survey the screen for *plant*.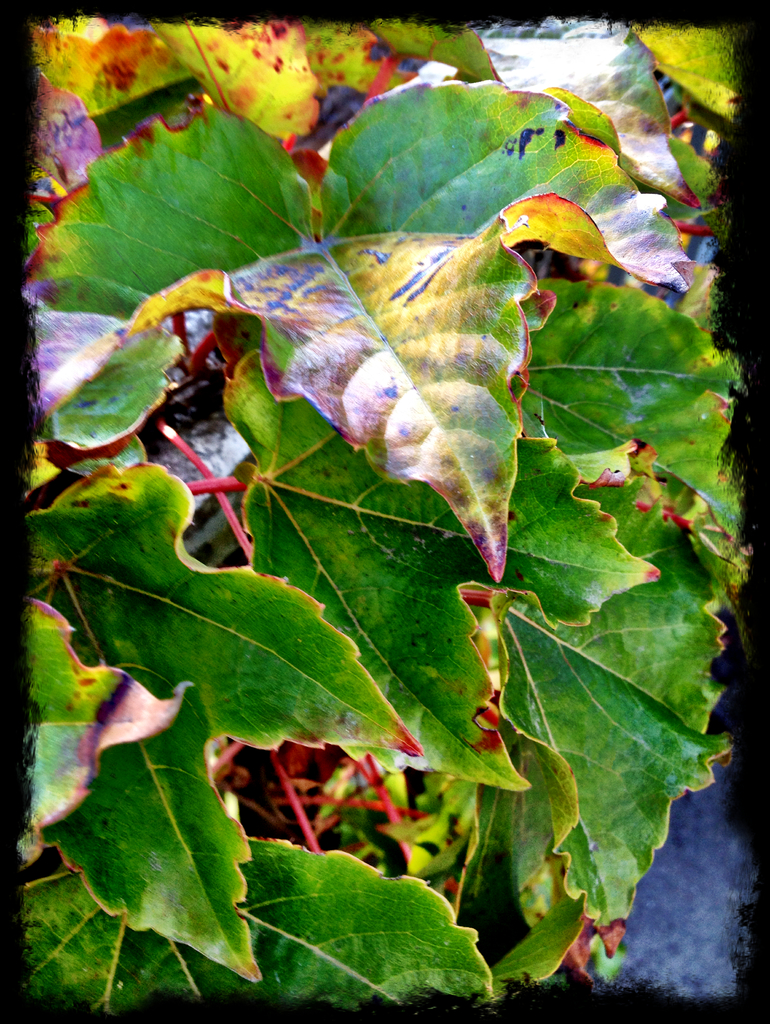
Survey found: locate(22, 17, 744, 1014).
